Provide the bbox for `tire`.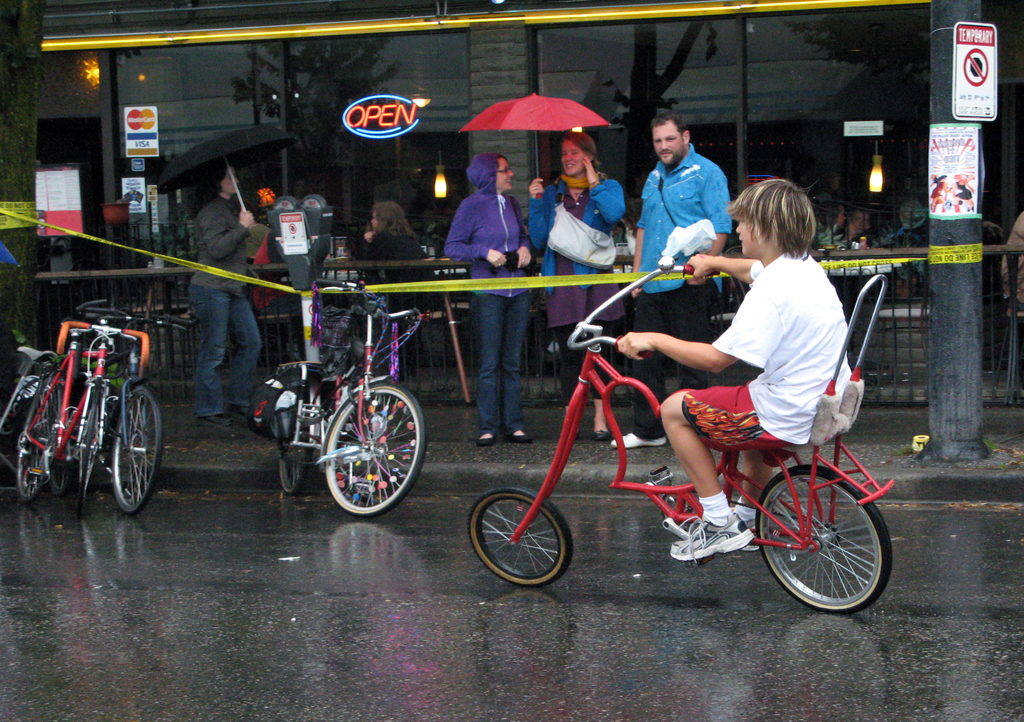
left=322, top=379, right=437, bottom=520.
